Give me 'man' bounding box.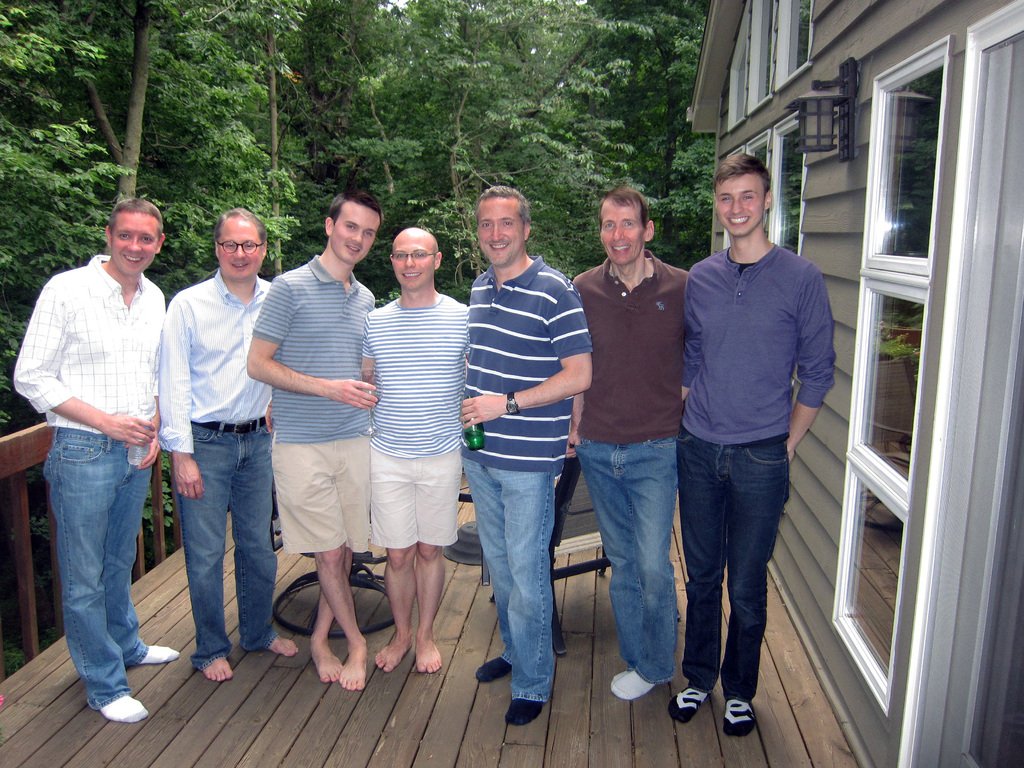
box(359, 226, 468, 676).
